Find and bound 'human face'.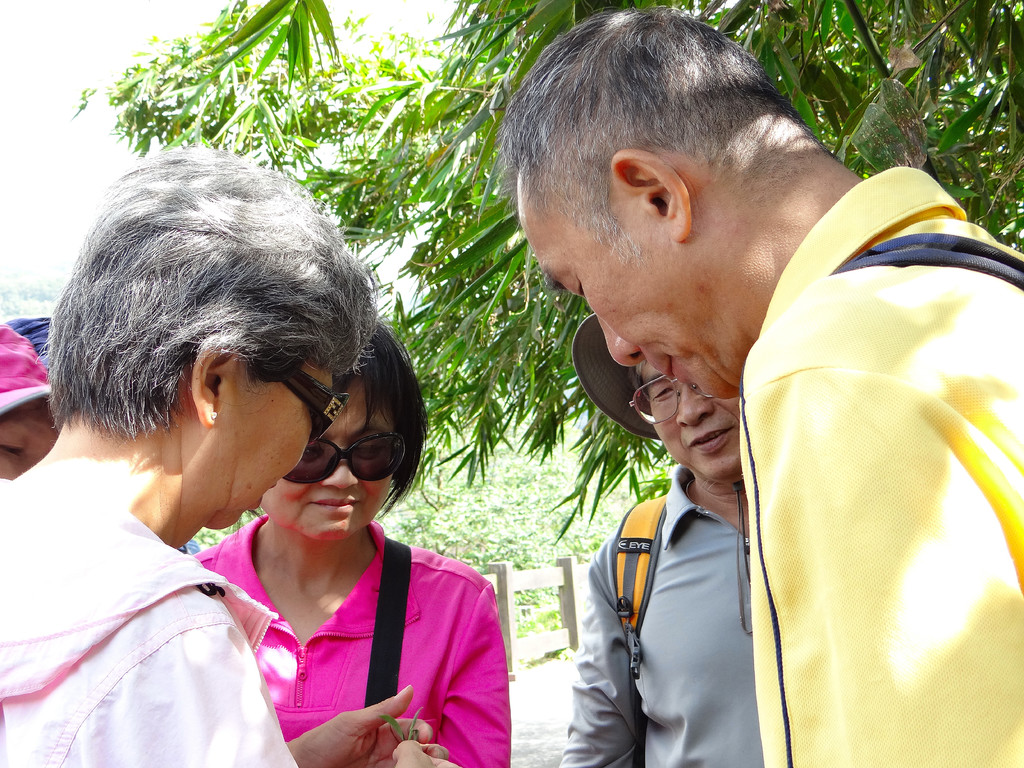
Bound: <bbox>639, 359, 744, 479</bbox>.
